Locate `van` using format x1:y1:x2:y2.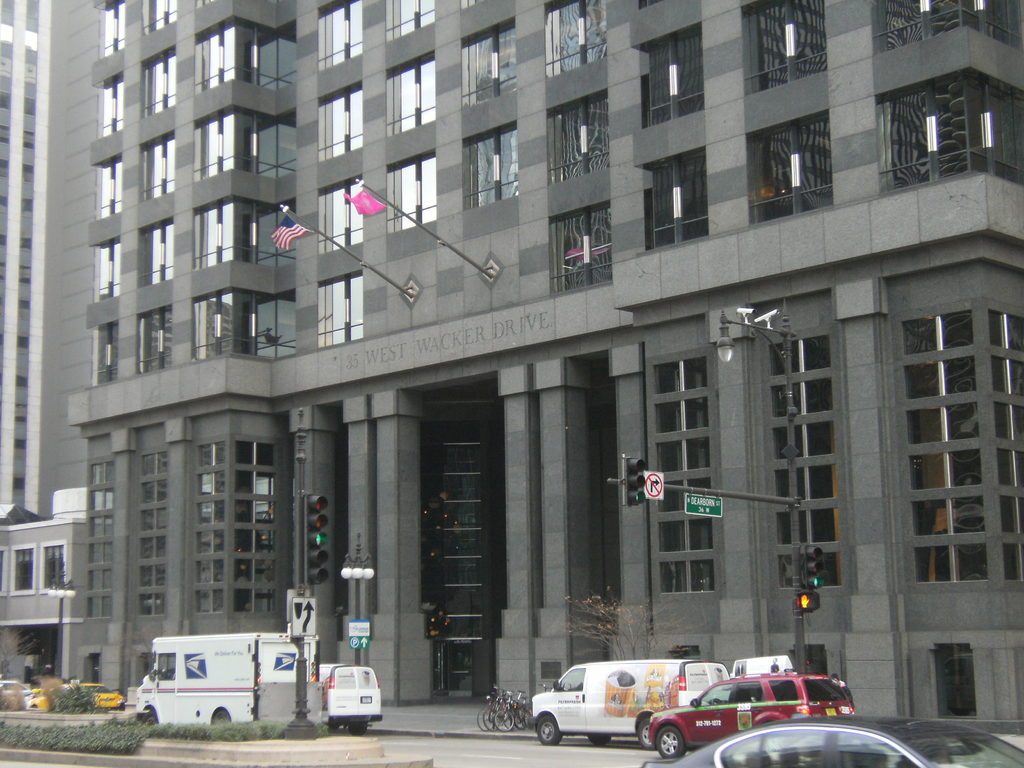
134:630:324:728.
